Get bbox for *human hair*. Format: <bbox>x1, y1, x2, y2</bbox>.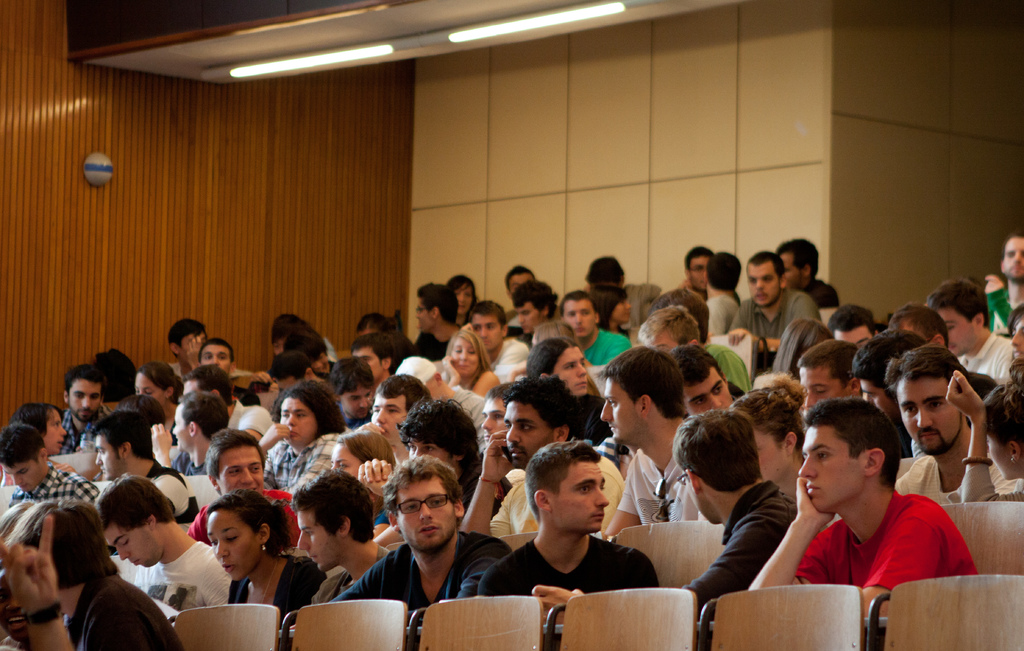
<bbox>164, 317, 207, 361</bbox>.
